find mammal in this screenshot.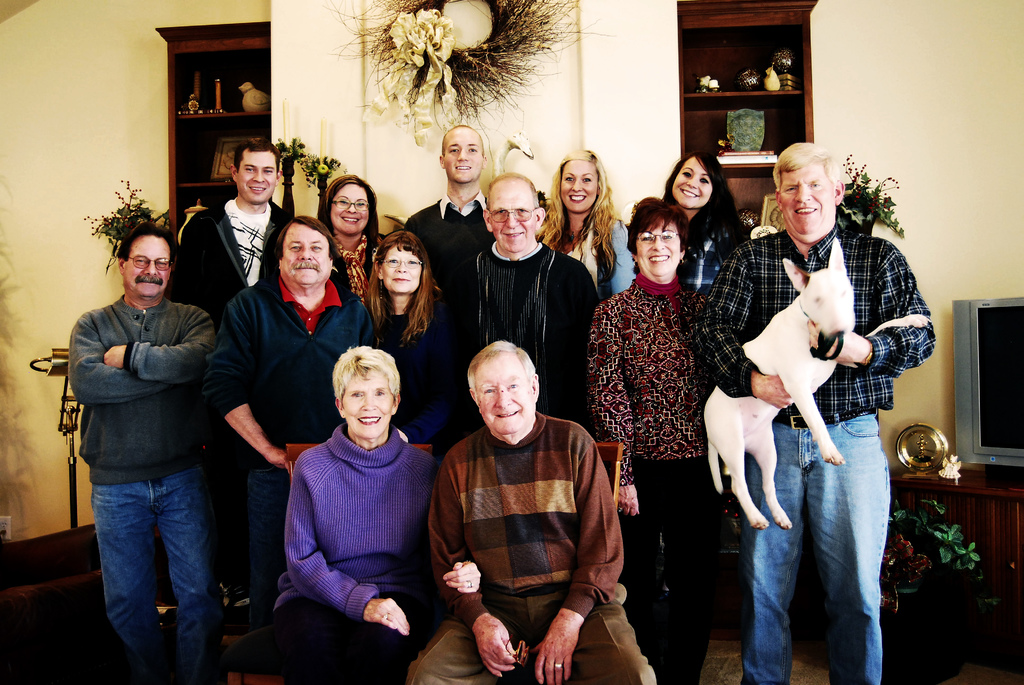
The bounding box for mammal is (461, 169, 600, 439).
